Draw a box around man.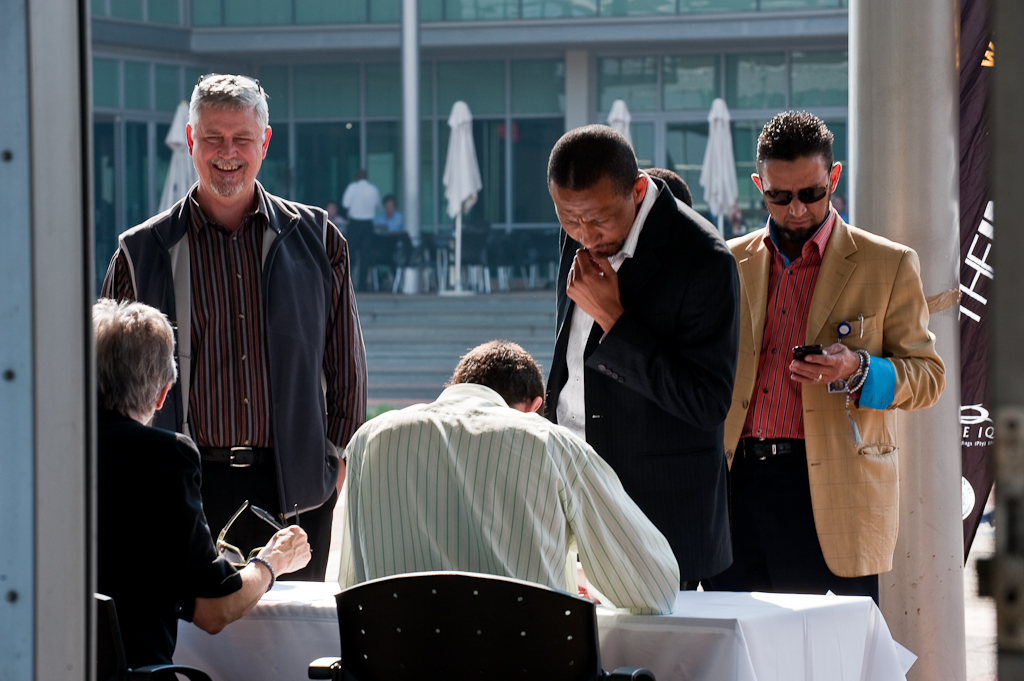
x1=344 y1=334 x2=674 y2=595.
